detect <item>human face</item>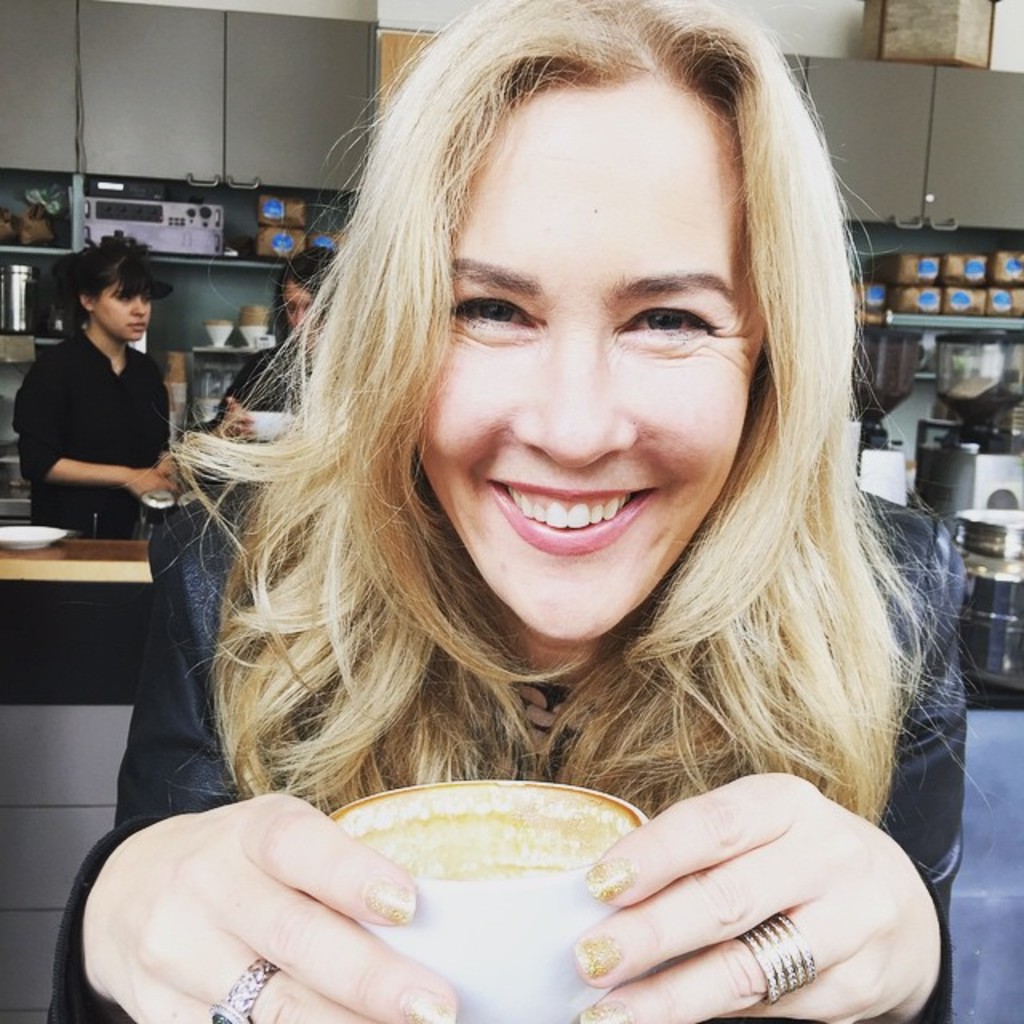
pyautogui.locateOnScreen(413, 77, 768, 643)
